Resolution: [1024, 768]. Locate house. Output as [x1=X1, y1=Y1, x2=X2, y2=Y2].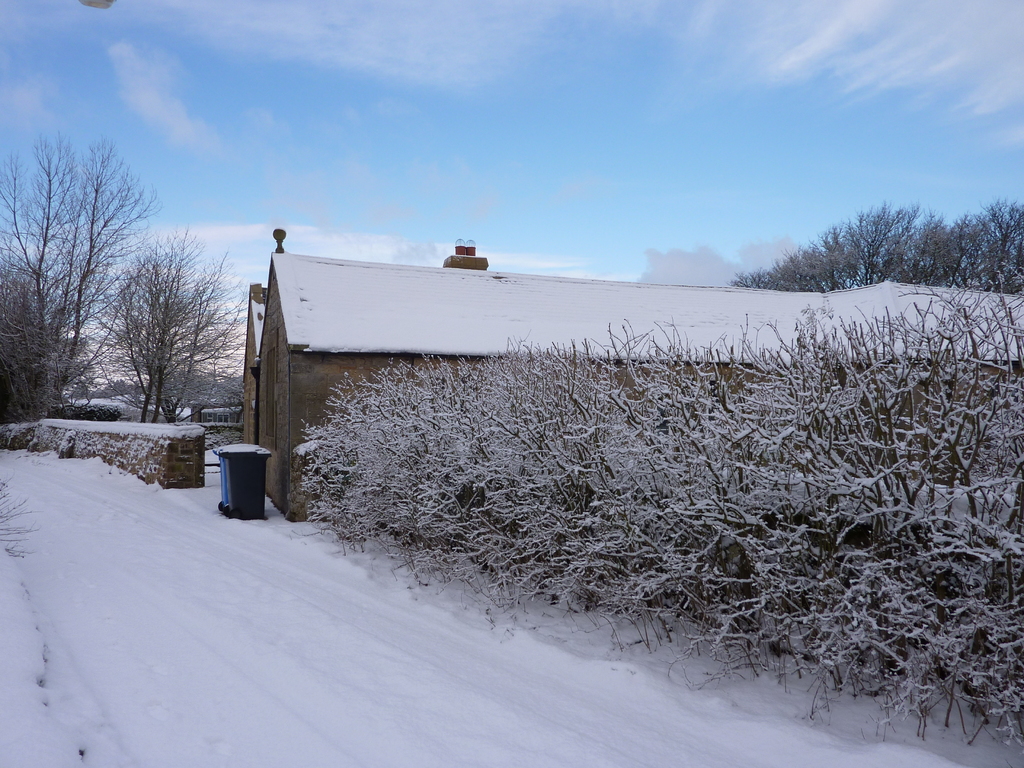
[x1=255, y1=223, x2=1023, y2=527].
